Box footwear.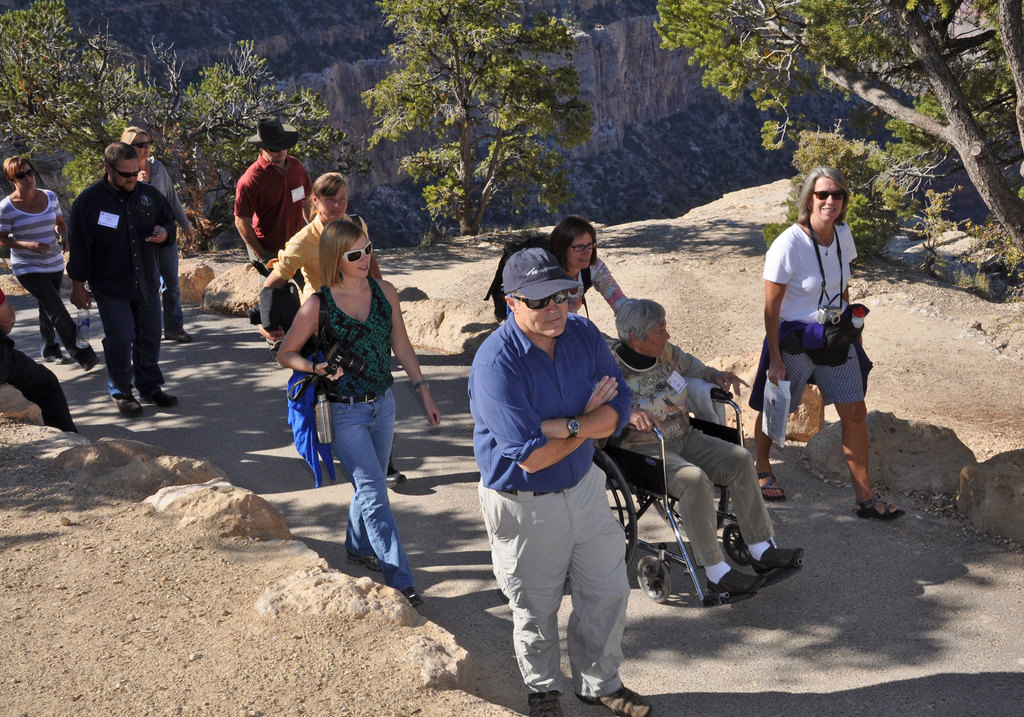
region(148, 389, 177, 406).
